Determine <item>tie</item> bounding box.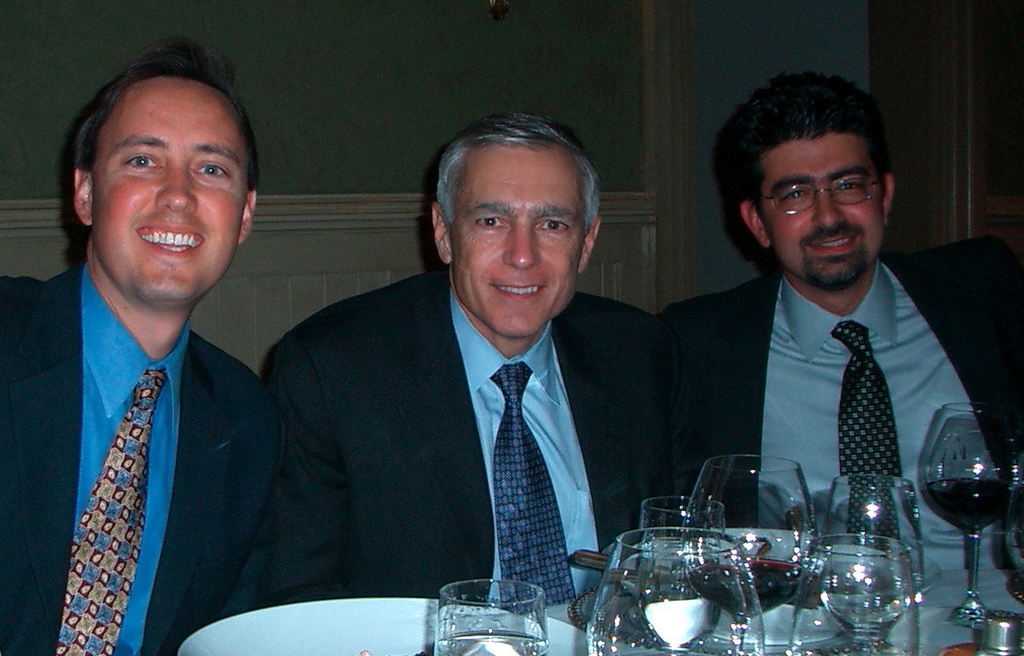
Determined: bbox=(824, 316, 903, 546).
